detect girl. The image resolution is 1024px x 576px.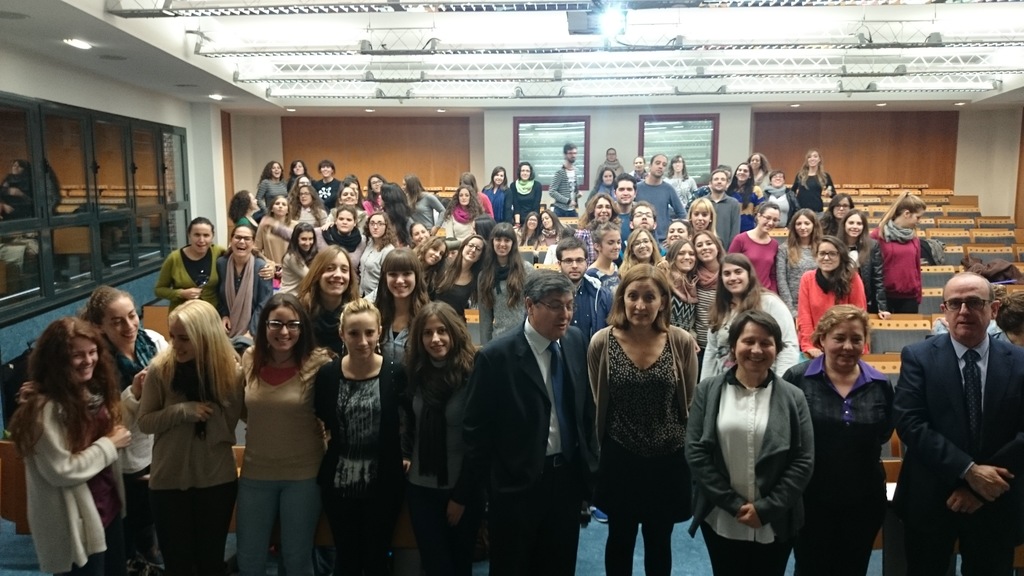
154/213/274/311.
